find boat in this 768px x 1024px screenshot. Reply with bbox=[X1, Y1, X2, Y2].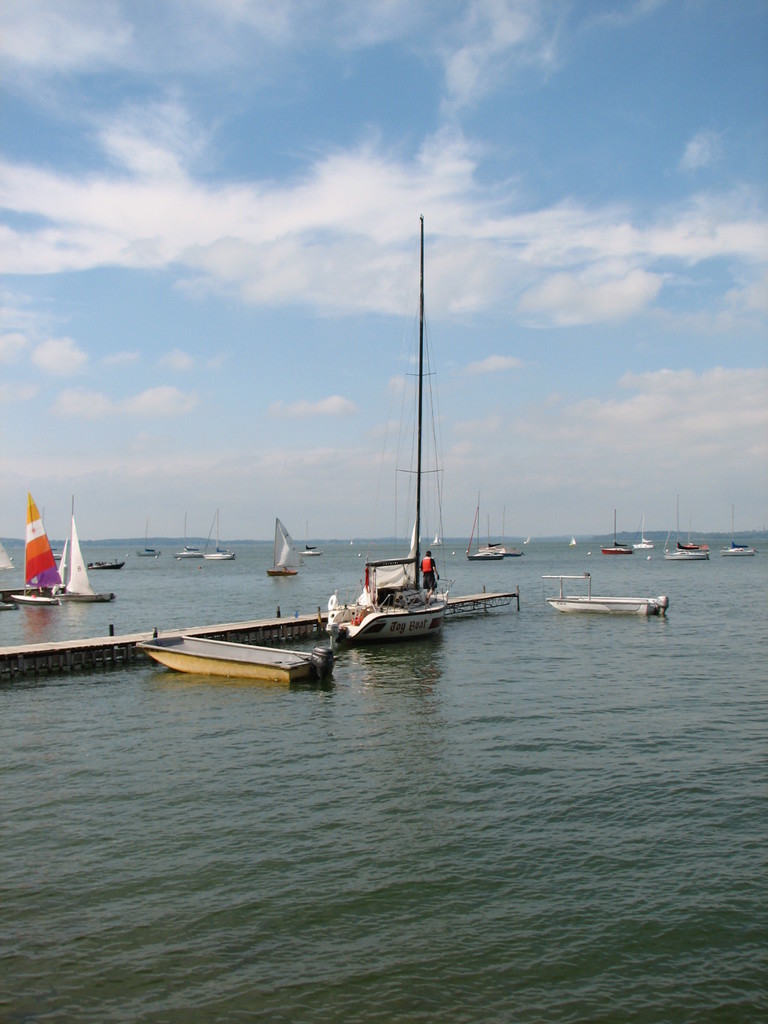
bbox=[138, 527, 168, 557].
